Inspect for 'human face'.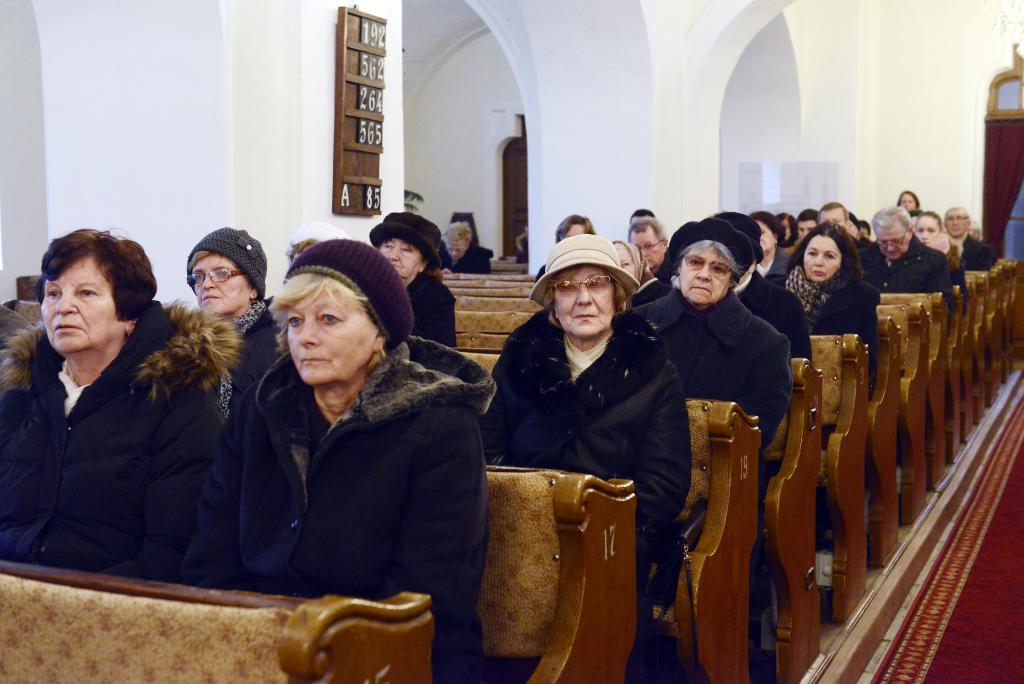
Inspection: (282, 282, 375, 387).
